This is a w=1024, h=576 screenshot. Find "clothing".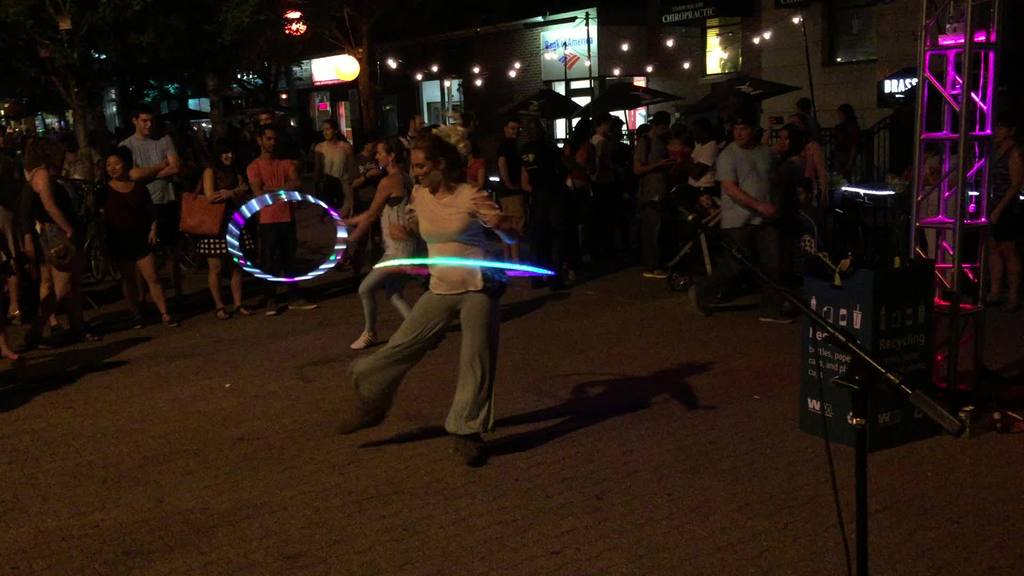
Bounding box: rect(349, 177, 418, 349).
